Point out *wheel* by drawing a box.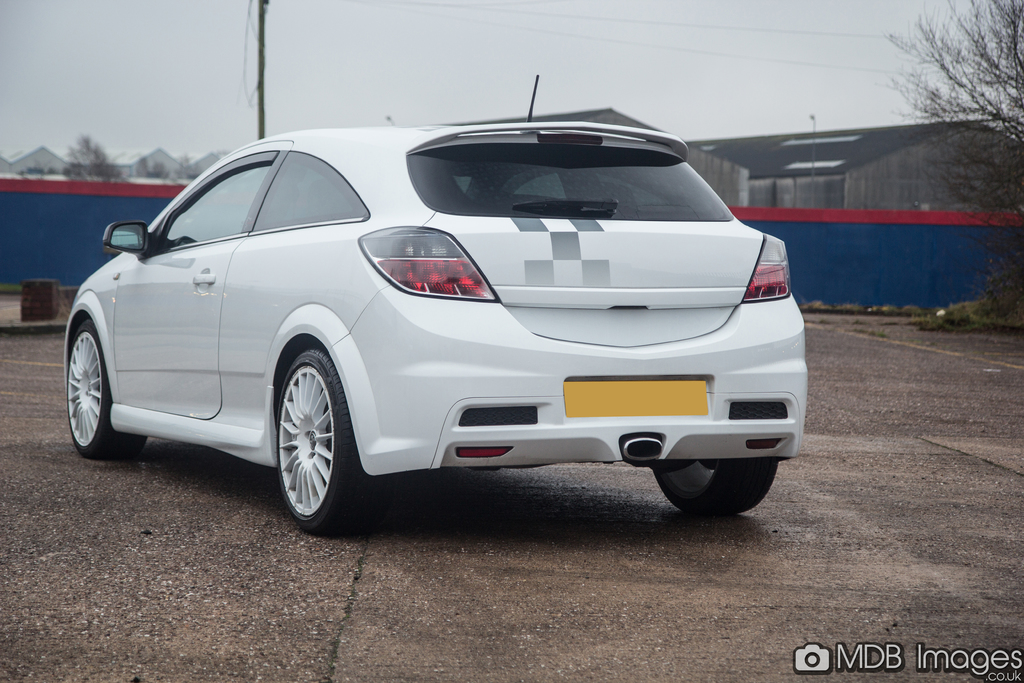
[653,462,780,518].
